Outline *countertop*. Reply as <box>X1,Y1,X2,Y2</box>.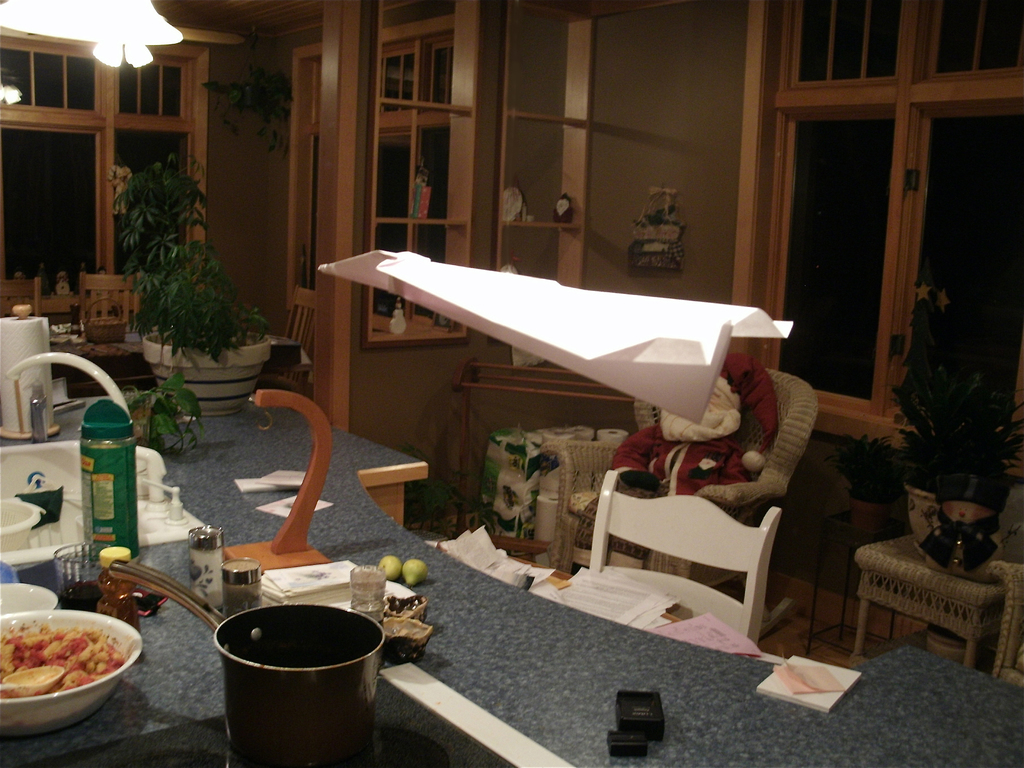
<box>0,387,1021,767</box>.
